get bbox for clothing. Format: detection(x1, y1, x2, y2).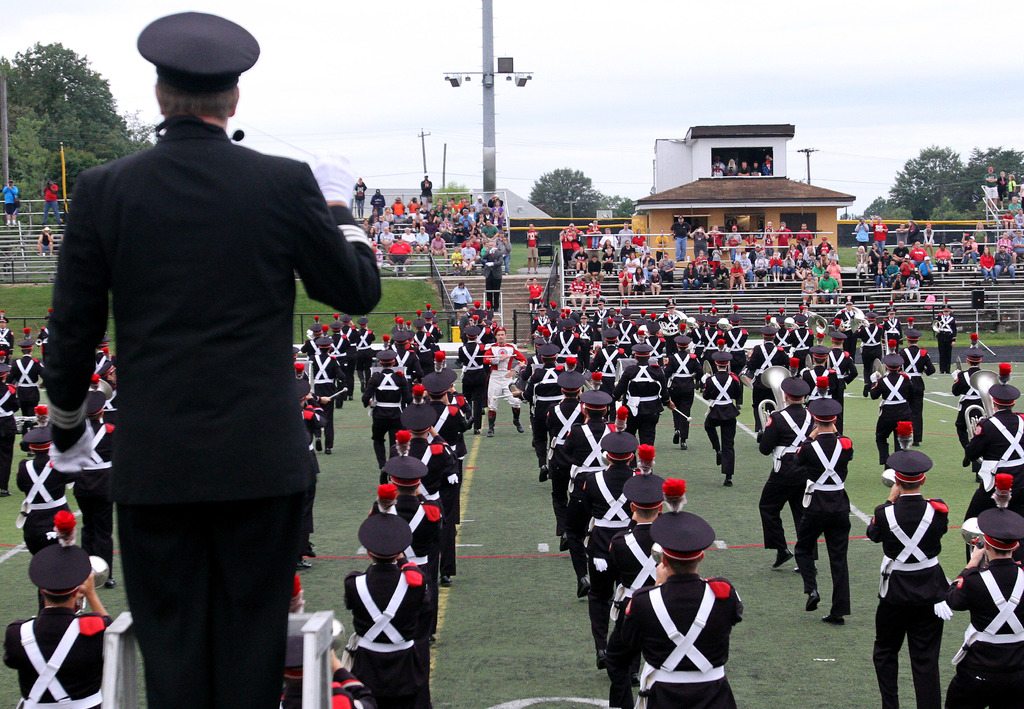
detection(927, 313, 957, 386).
